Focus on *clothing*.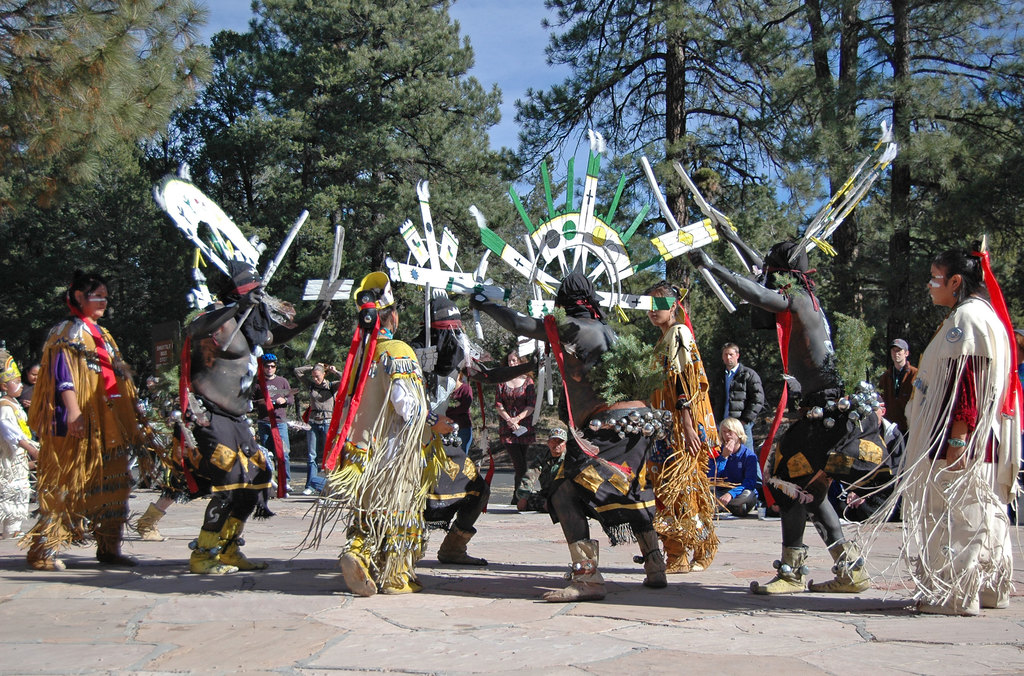
Focused at select_region(287, 332, 443, 593).
